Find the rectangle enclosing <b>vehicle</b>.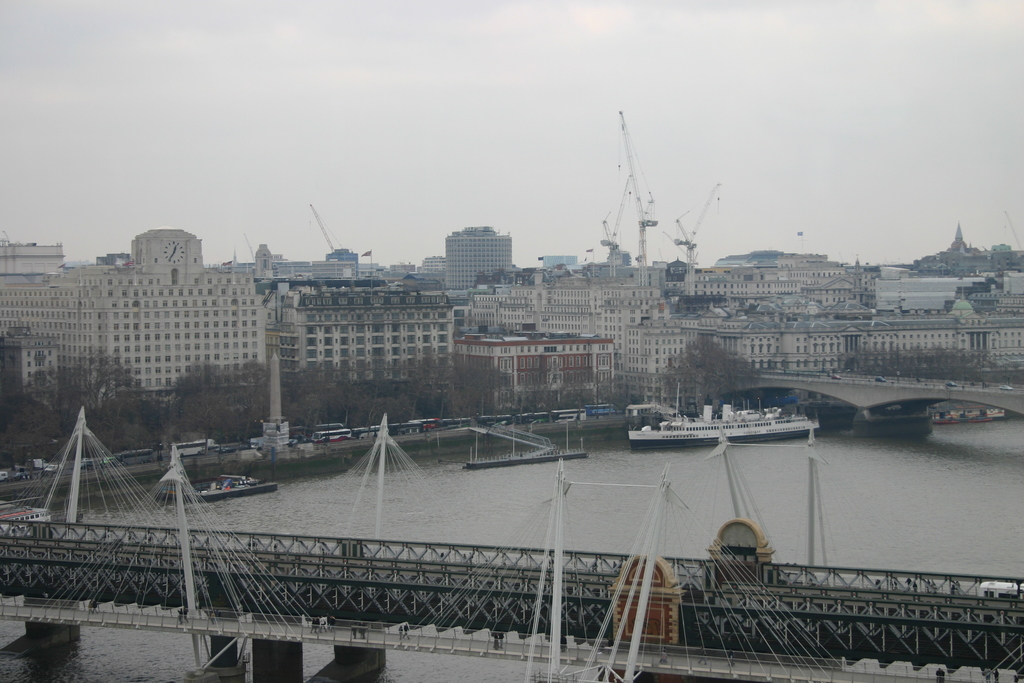
(x1=447, y1=418, x2=470, y2=429).
